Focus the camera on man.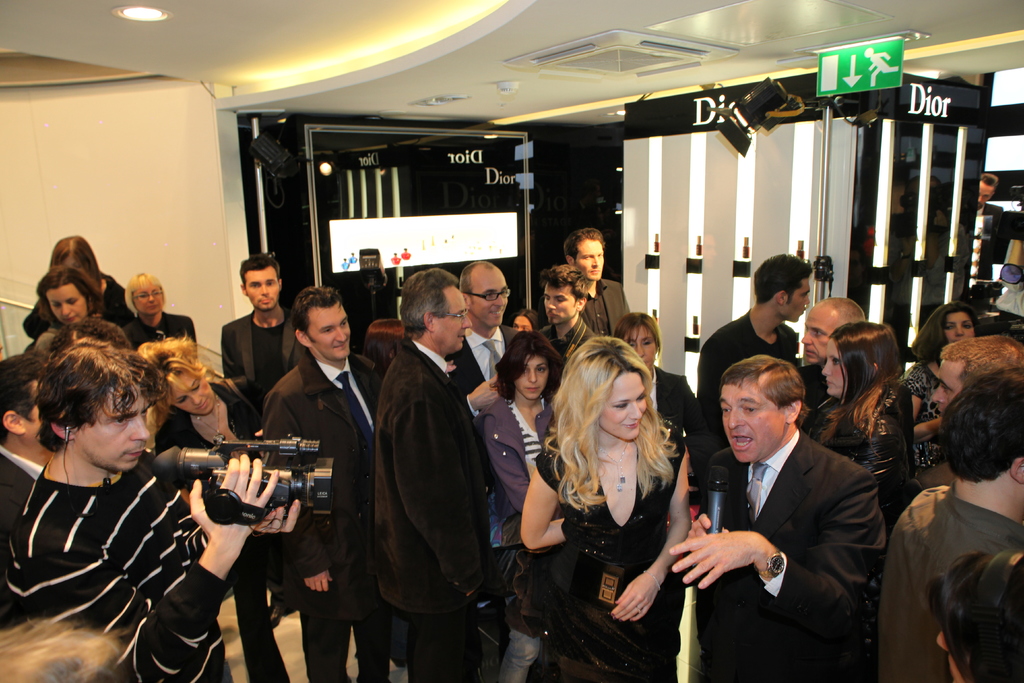
Focus region: 878/370/1023/682.
